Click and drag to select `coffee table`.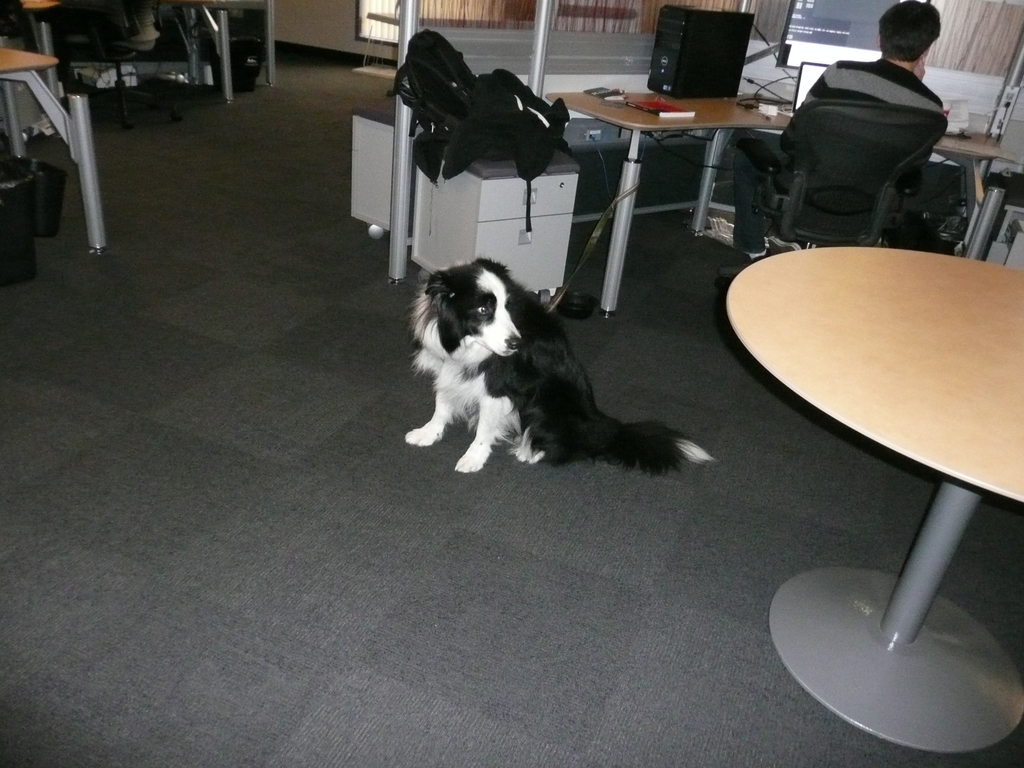
Selection: [0,37,109,254].
